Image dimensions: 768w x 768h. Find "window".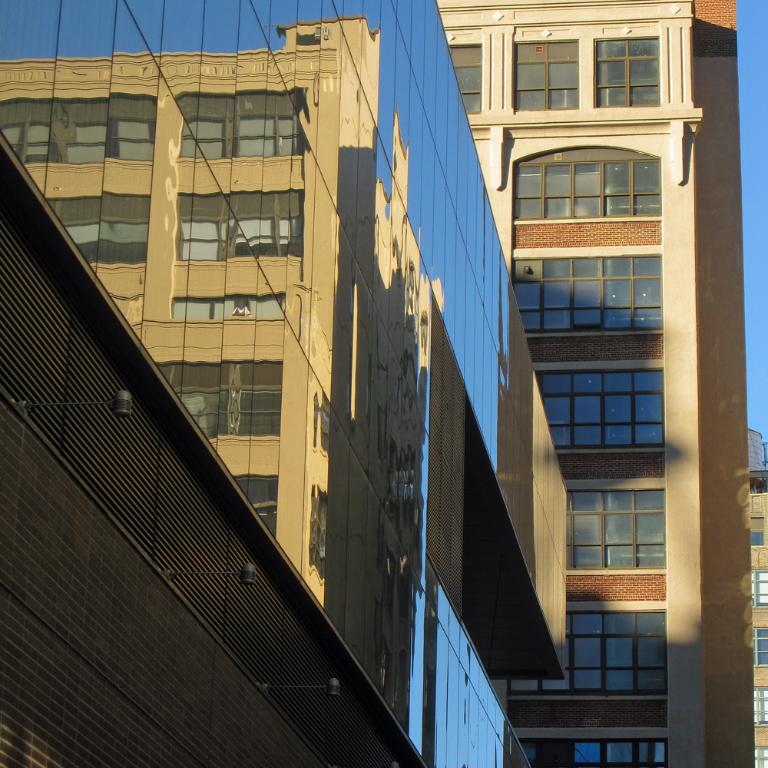
bbox(517, 738, 666, 767).
